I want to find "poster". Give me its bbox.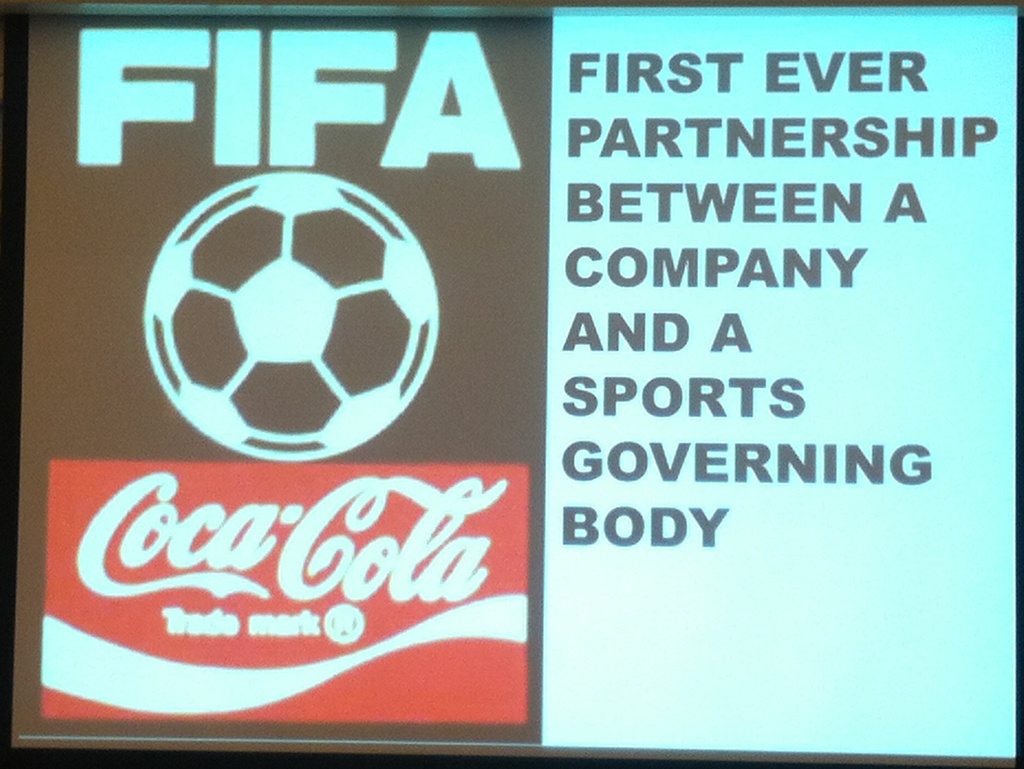
0,0,1023,768.
